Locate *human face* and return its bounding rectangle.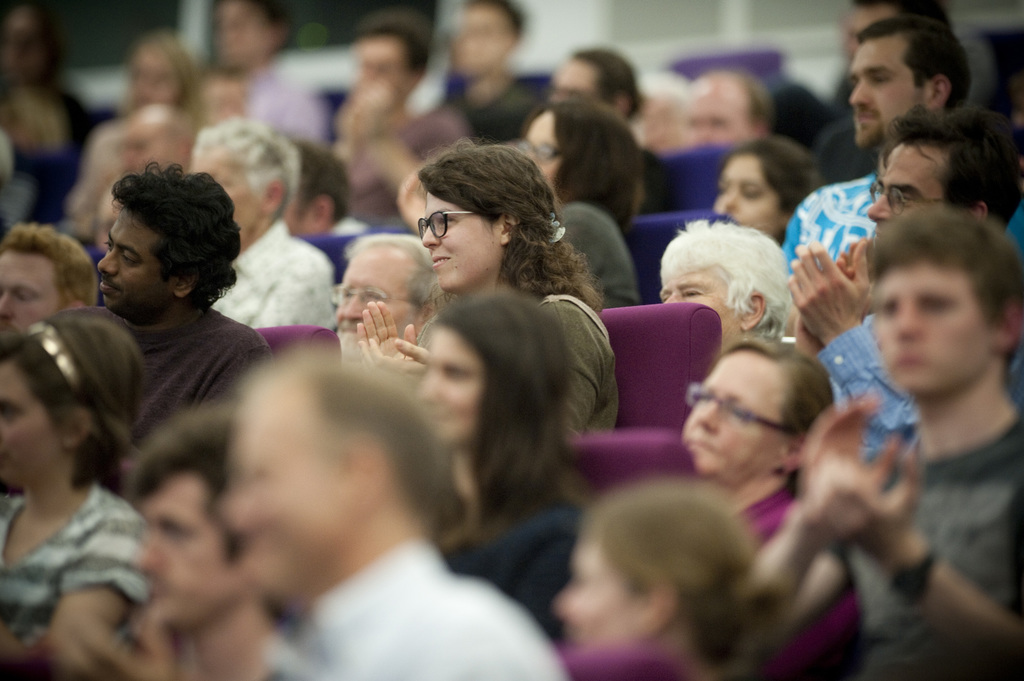
detection(215, 411, 348, 602).
